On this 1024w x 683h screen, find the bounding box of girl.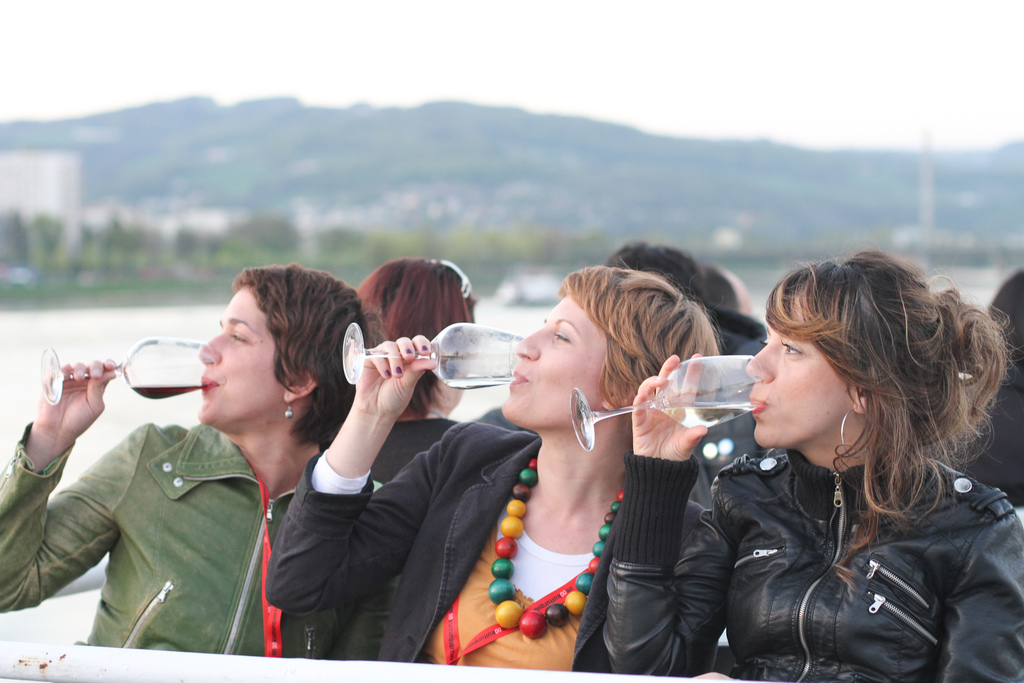
Bounding box: x1=0 y1=267 x2=375 y2=653.
